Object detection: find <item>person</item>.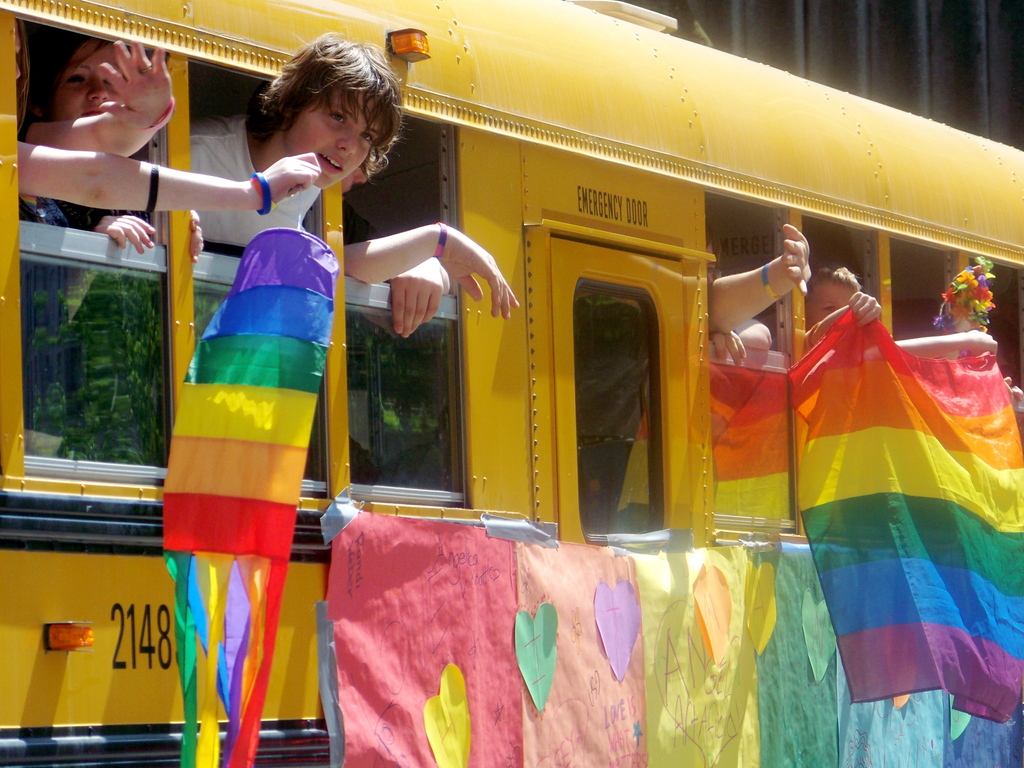
rect(708, 220, 817, 371).
